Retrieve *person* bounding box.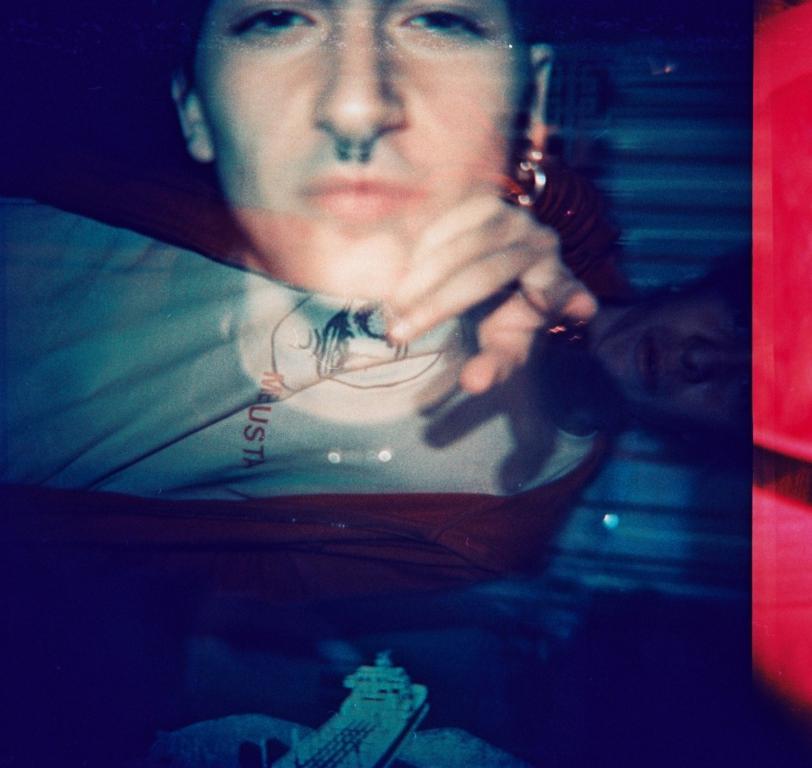
Bounding box: [156,0,572,304].
